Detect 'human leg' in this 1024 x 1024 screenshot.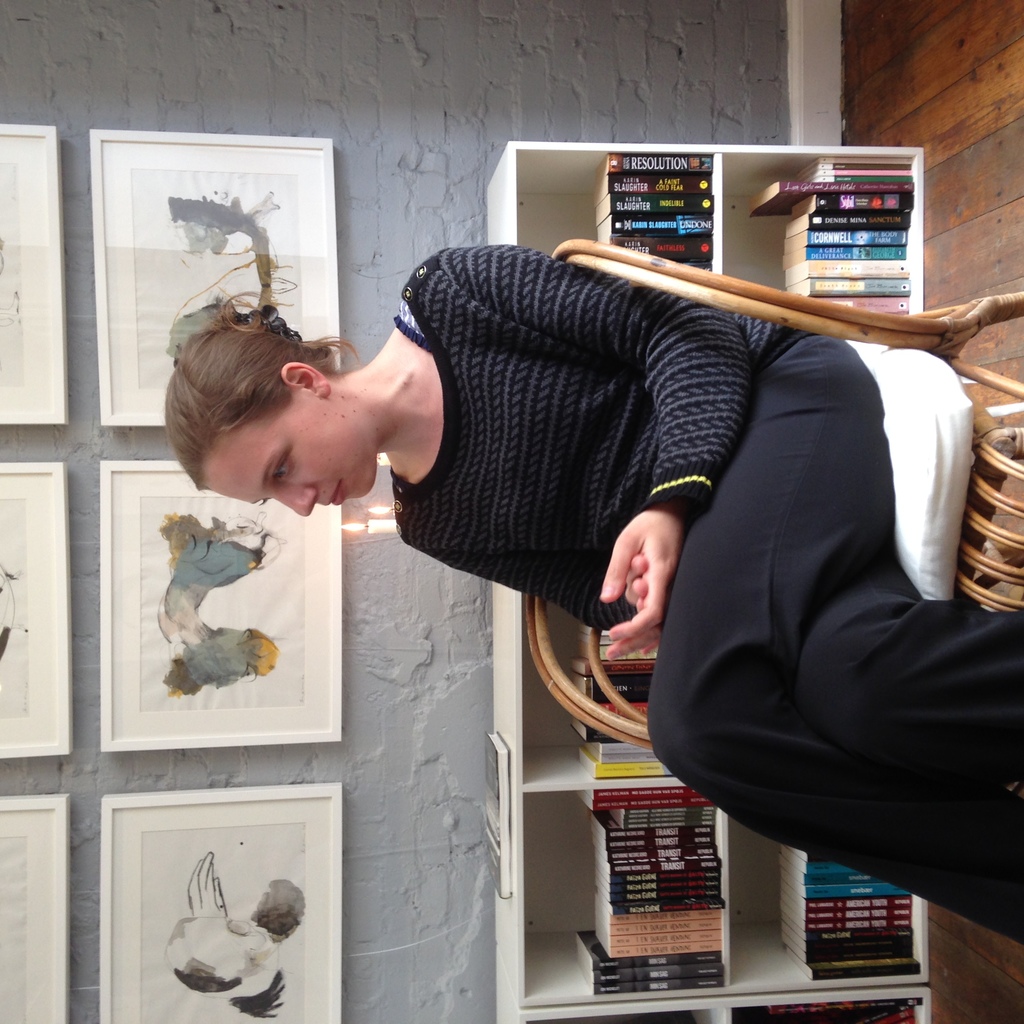
Detection: (641,342,1023,943).
